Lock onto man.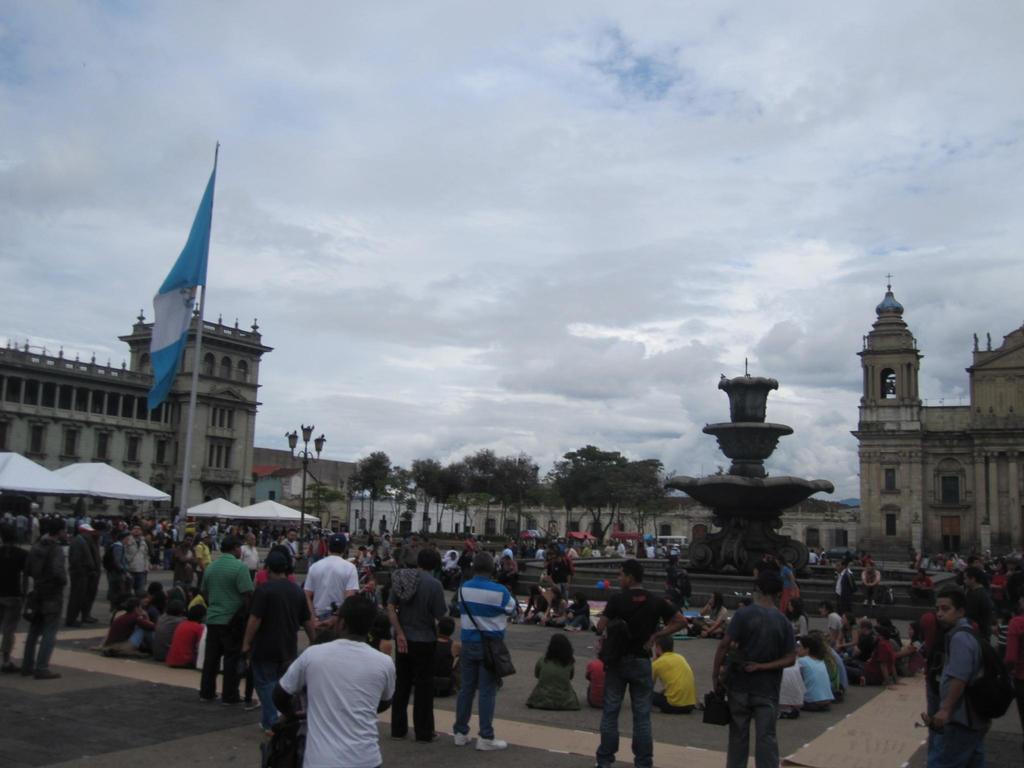
Locked: locate(399, 538, 422, 566).
